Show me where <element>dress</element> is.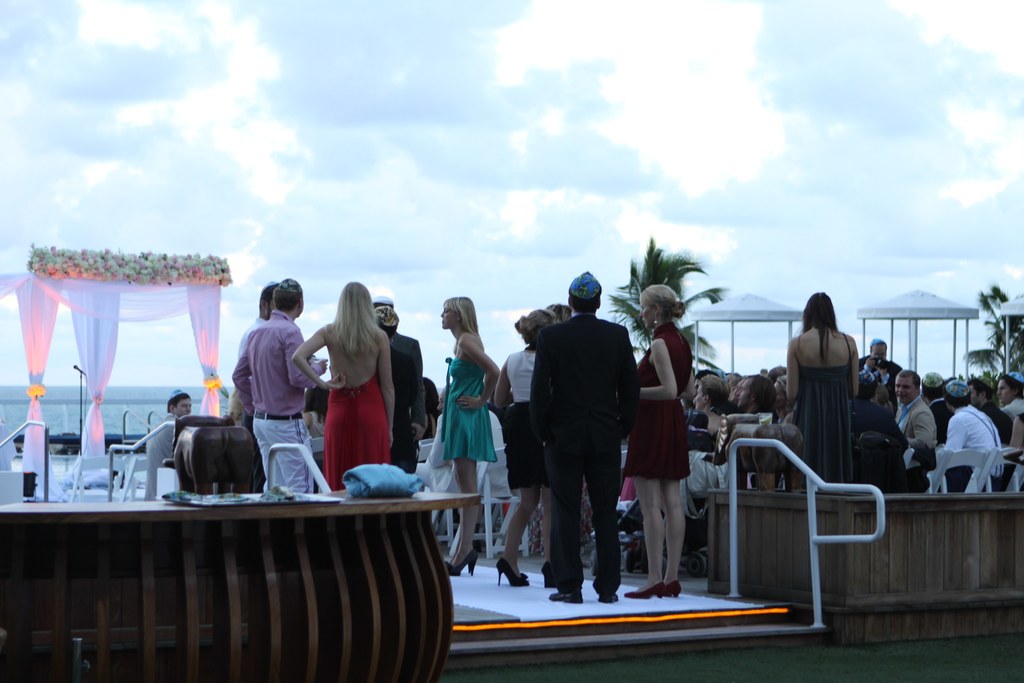
<element>dress</element> is at BBox(792, 336, 852, 482).
